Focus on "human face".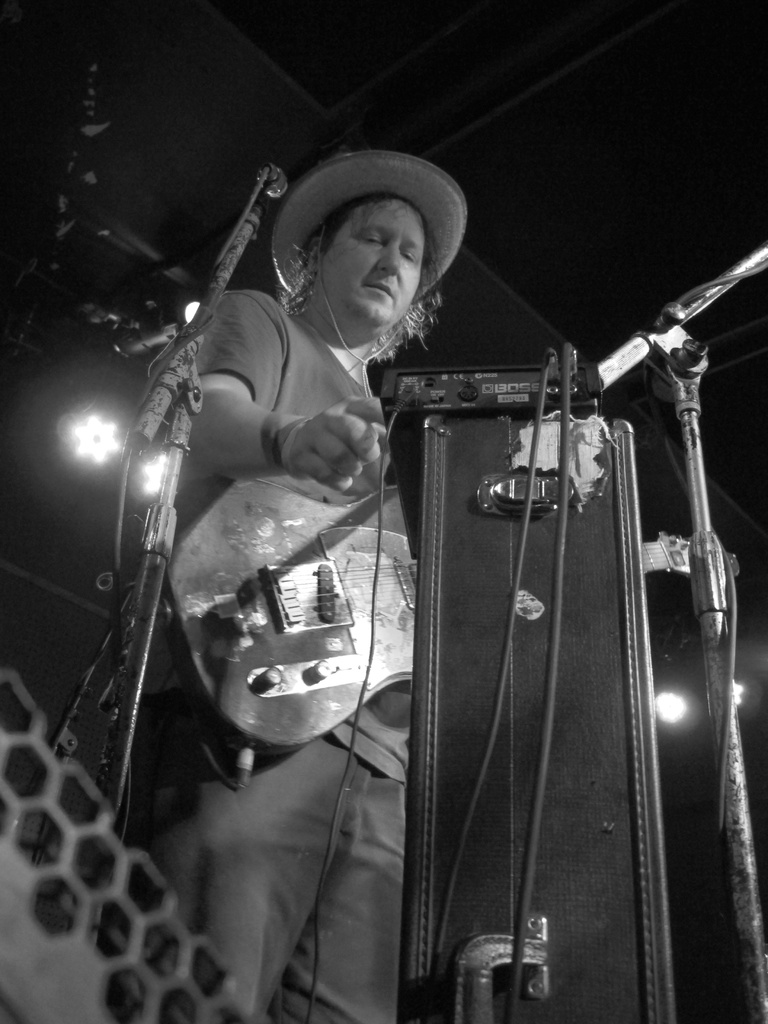
Focused at crop(328, 204, 433, 335).
